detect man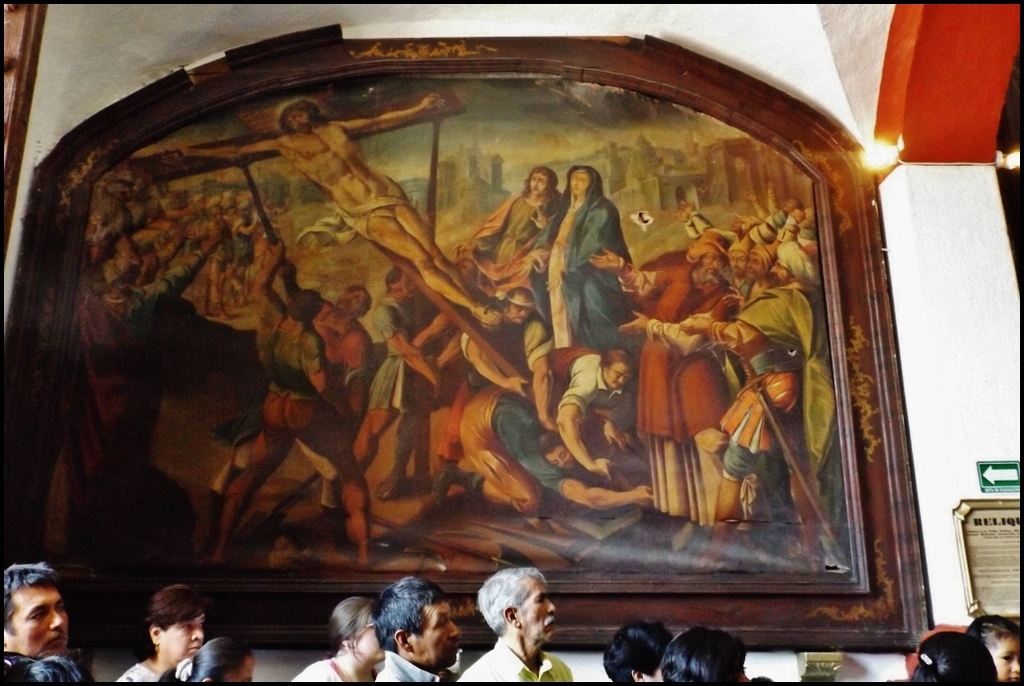
458/565/577/685
